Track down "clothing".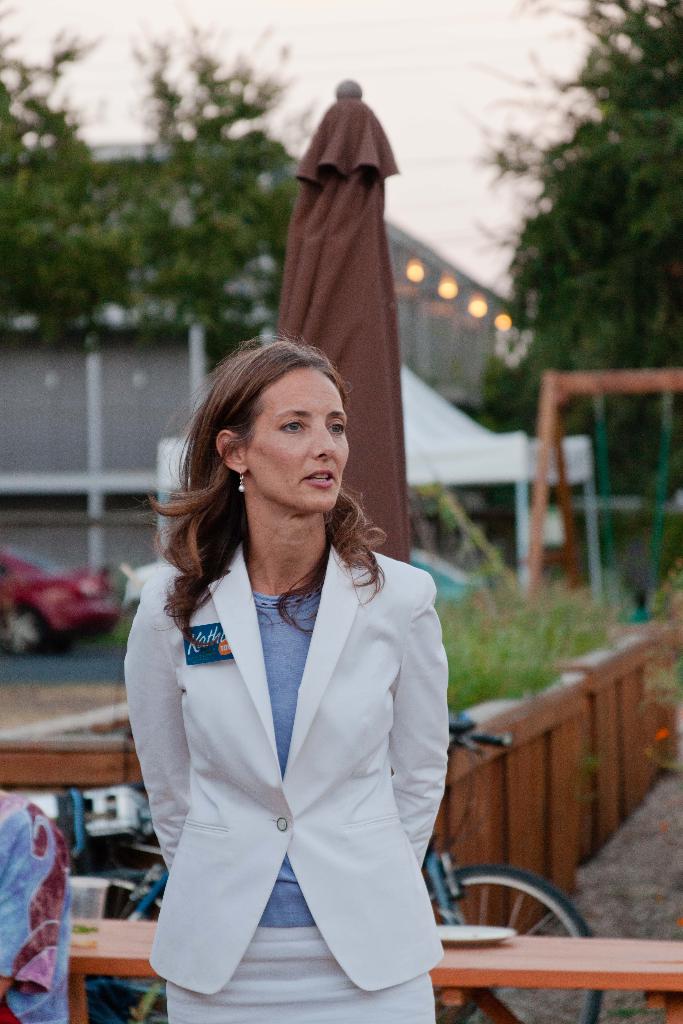
Tracked to [0, 772, 70, 1023].
